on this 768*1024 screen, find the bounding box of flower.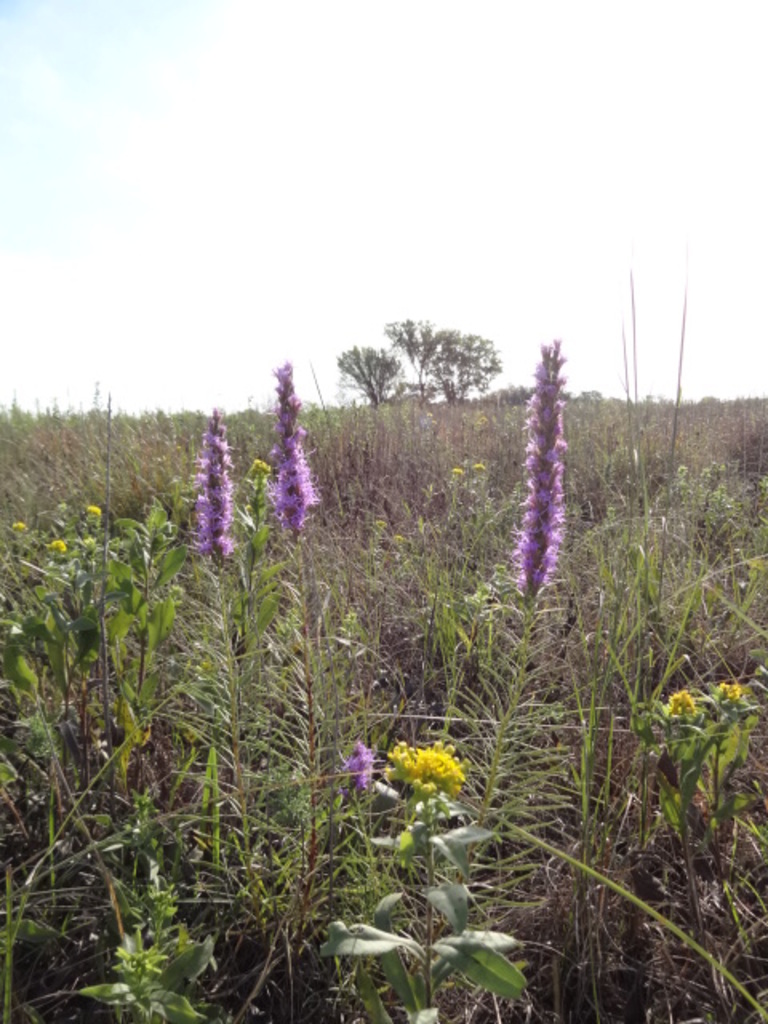
Bounding box: {"left": 8, "top": 522, "right": 29, "bottom": 531}.
